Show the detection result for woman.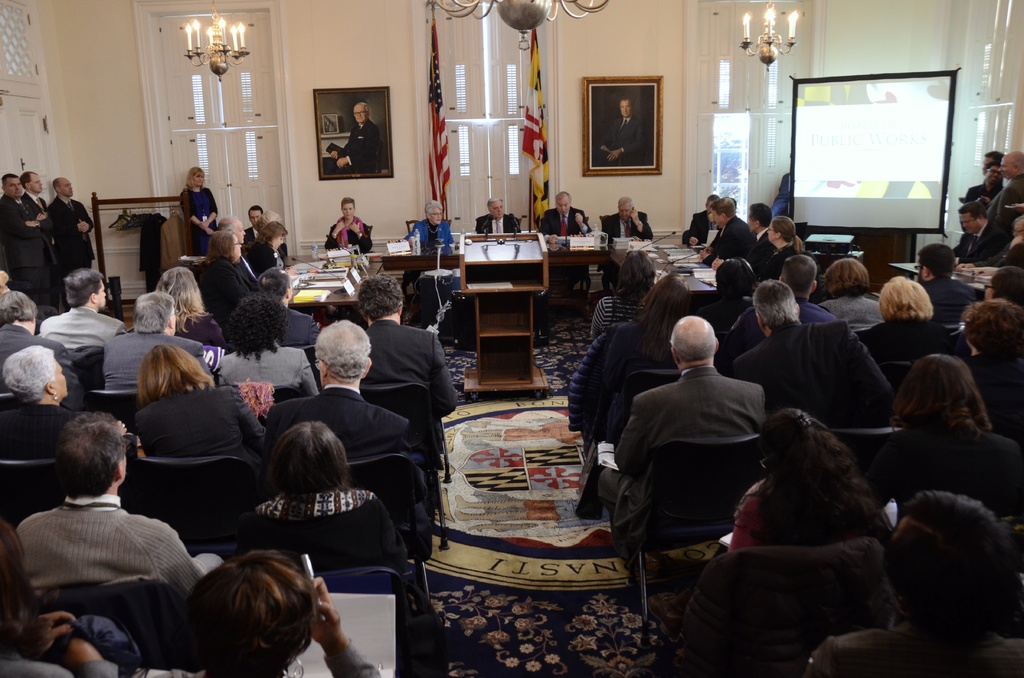
{"left": 134, "top": 341, "right": 270, "bottom": 488}.
